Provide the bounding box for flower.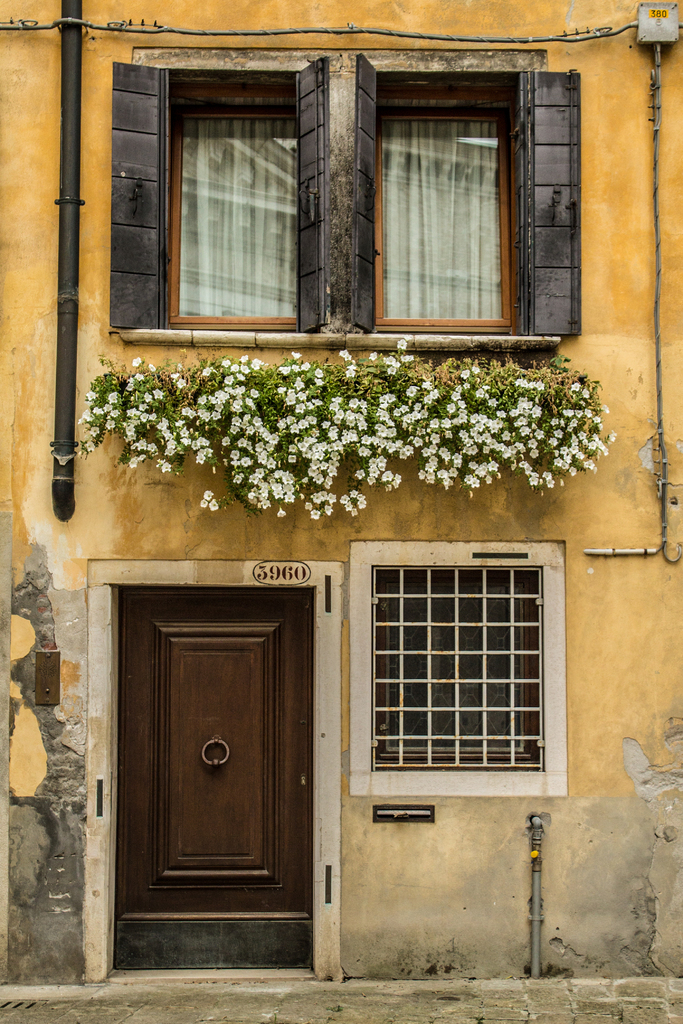
box=[393, 337, 406, 347].
